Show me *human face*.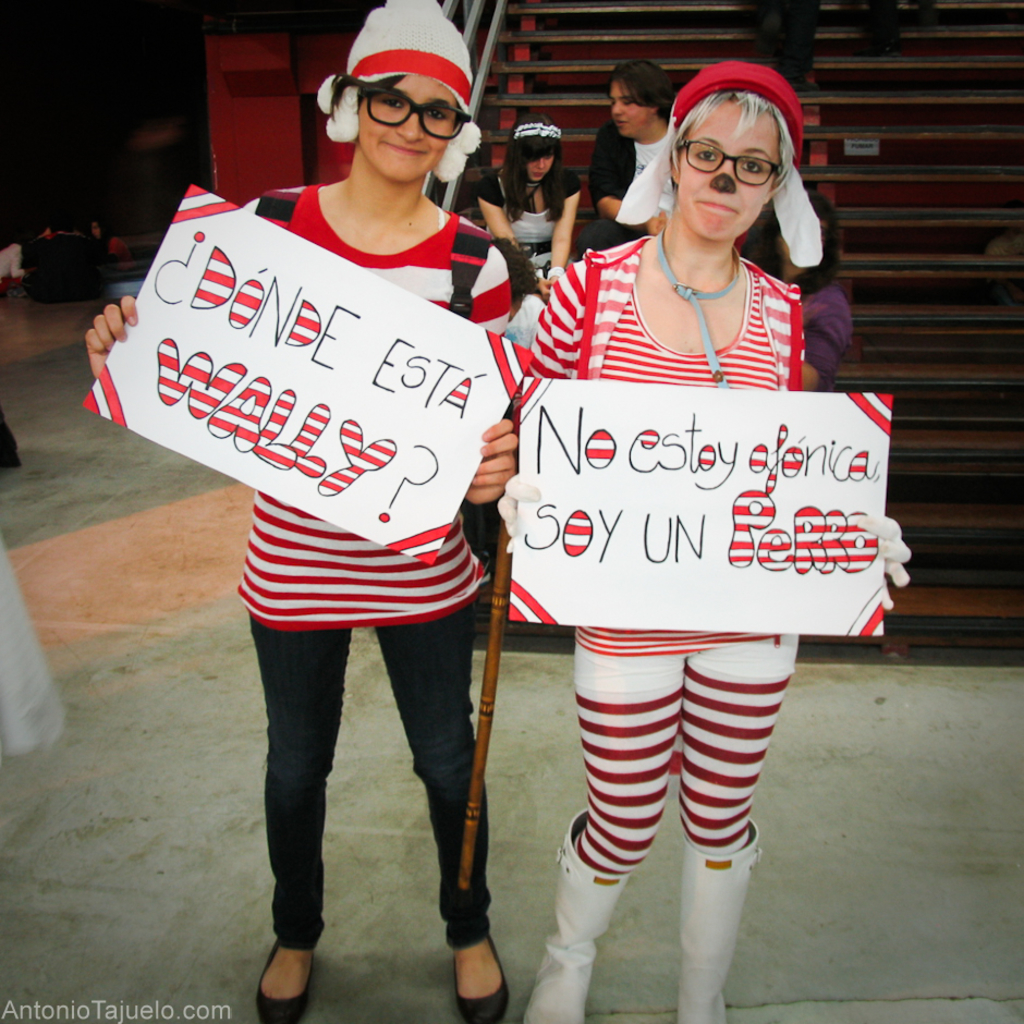
*human face* is here: bbox=[355, 74, 467, 182].
